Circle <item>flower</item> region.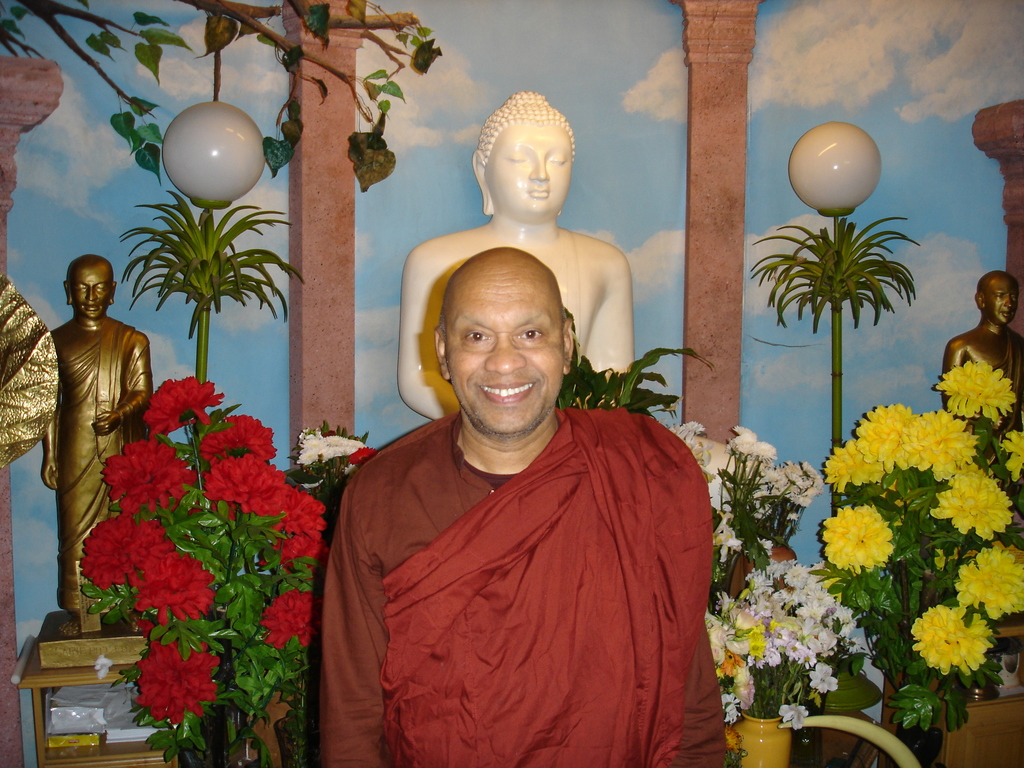
Region: {"left": 662, "top": 416, "right": 703, "bottom": 438}.
